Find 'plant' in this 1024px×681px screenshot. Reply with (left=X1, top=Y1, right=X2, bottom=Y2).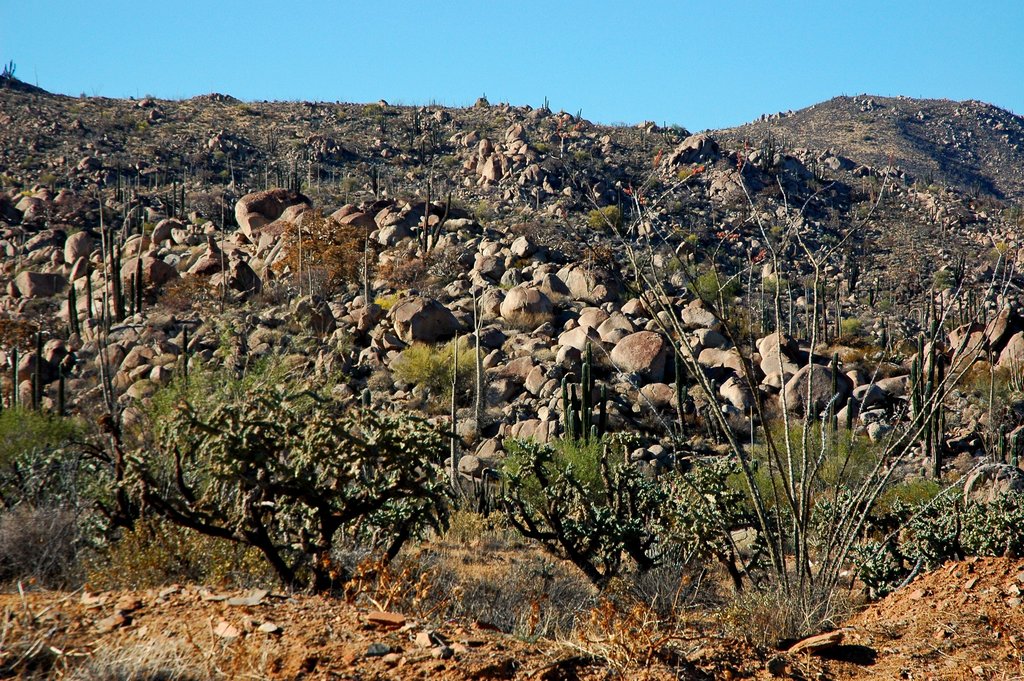
(left=192, top=133, right=214, bottom=151).
